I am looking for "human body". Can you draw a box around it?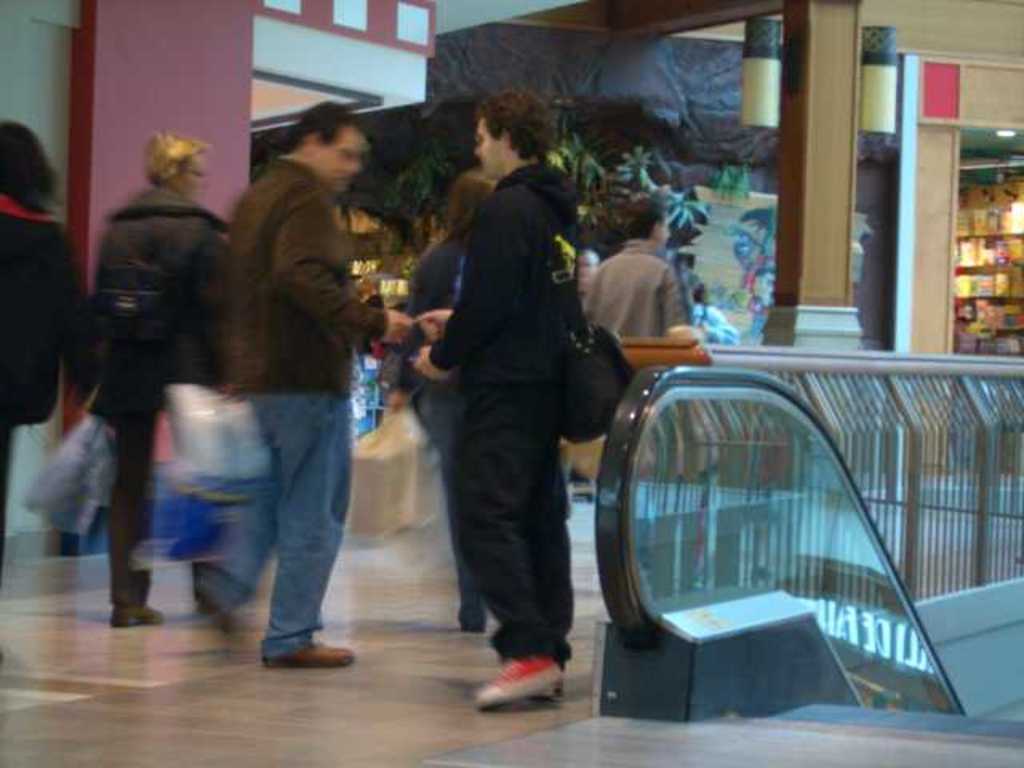
Sure, the bounding box is [x1=202, y1=150, x2=418, y2=674].
